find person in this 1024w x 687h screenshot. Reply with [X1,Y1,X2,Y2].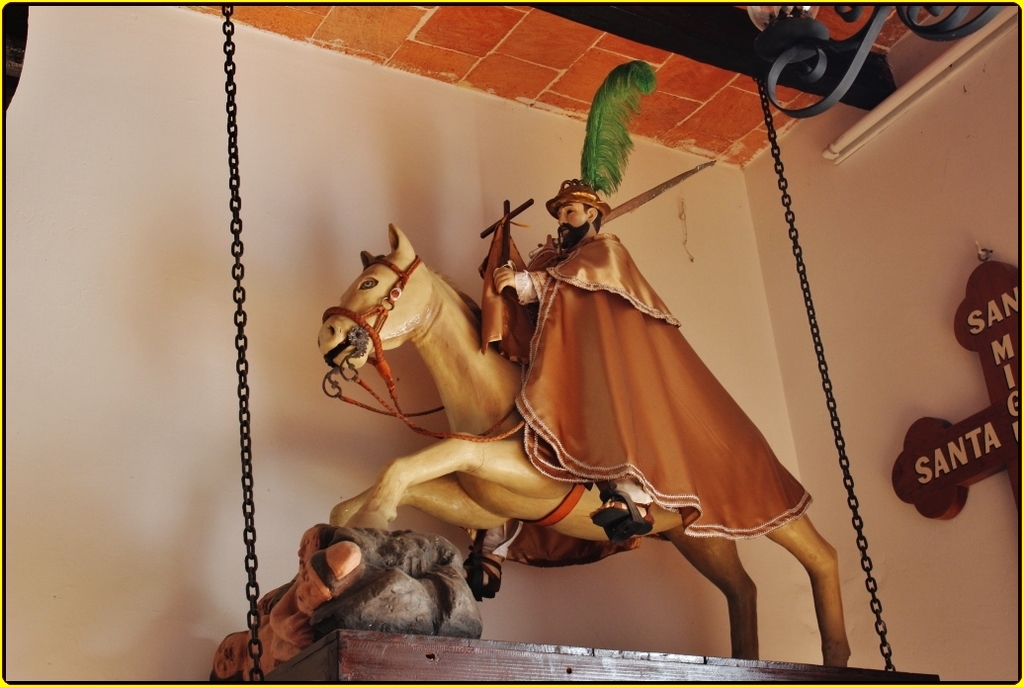
[474,52,812,539].
